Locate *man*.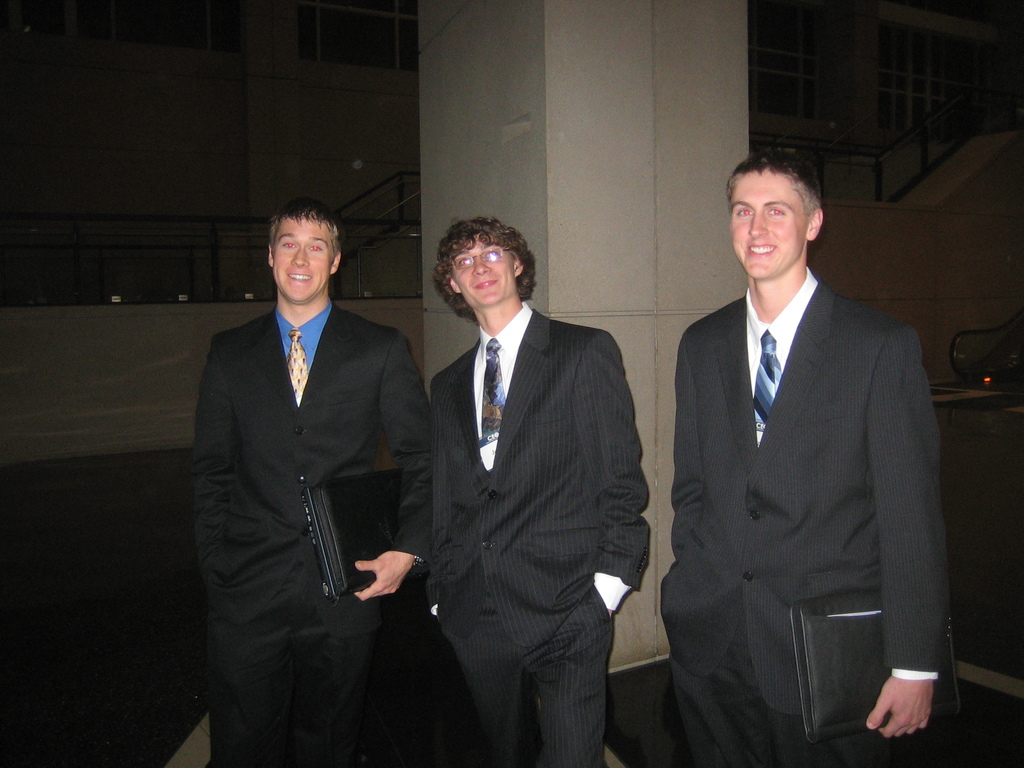
Bounding box: 195/199/433/767.
